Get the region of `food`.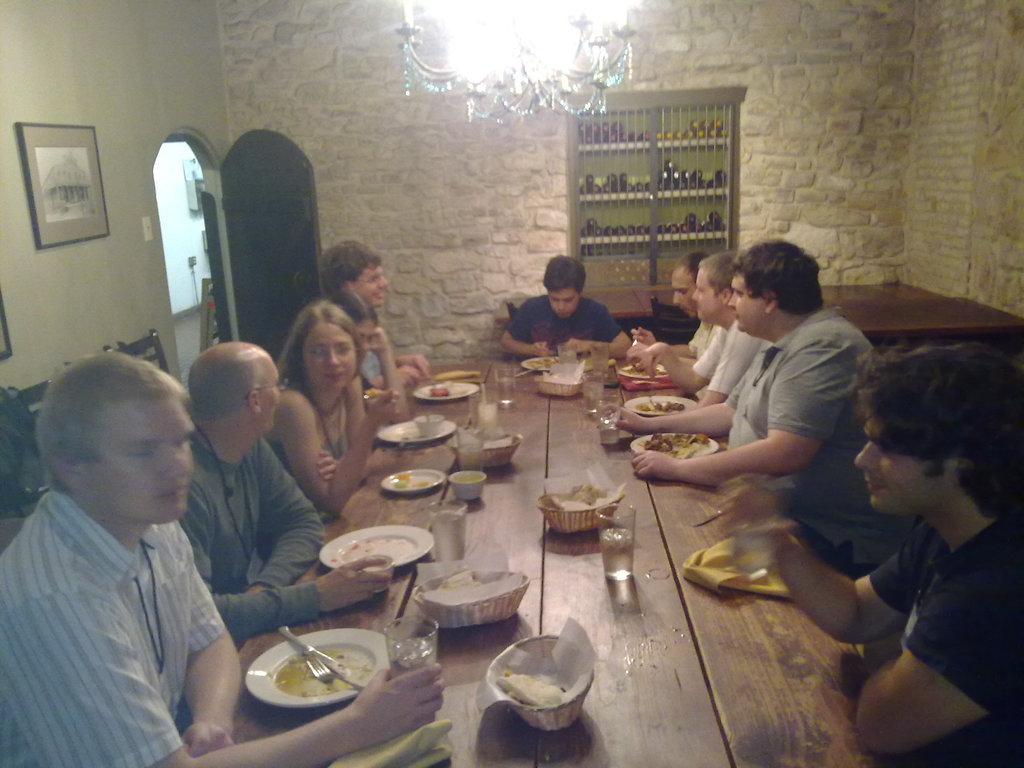
bbox=[570, 482, 608, 506].
